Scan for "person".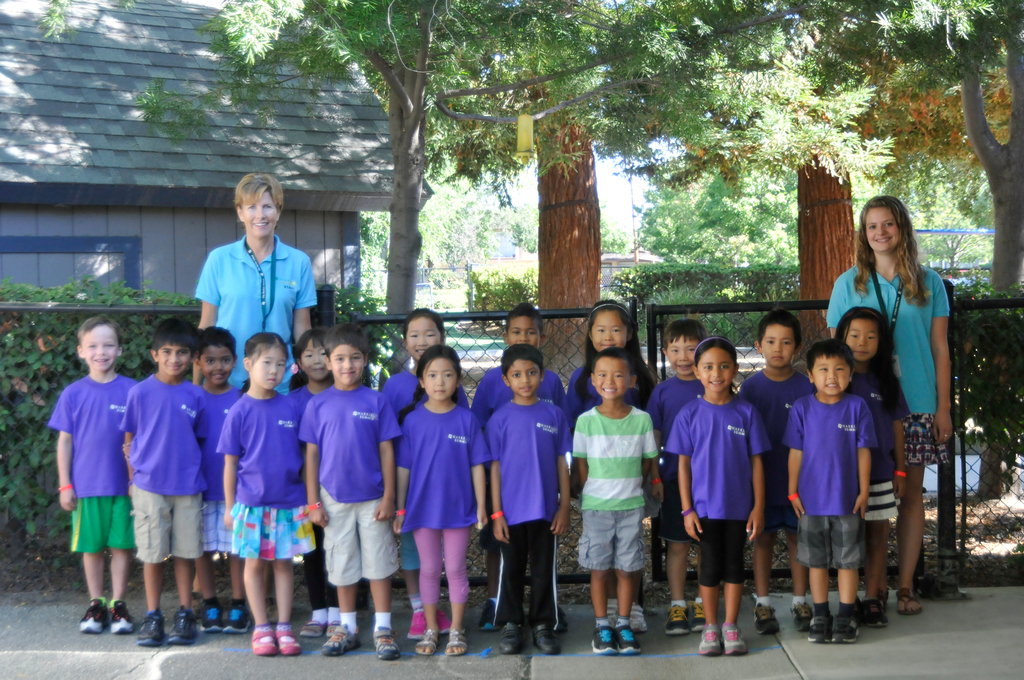
Scan result: Rect(189, 325, 254, 633).
